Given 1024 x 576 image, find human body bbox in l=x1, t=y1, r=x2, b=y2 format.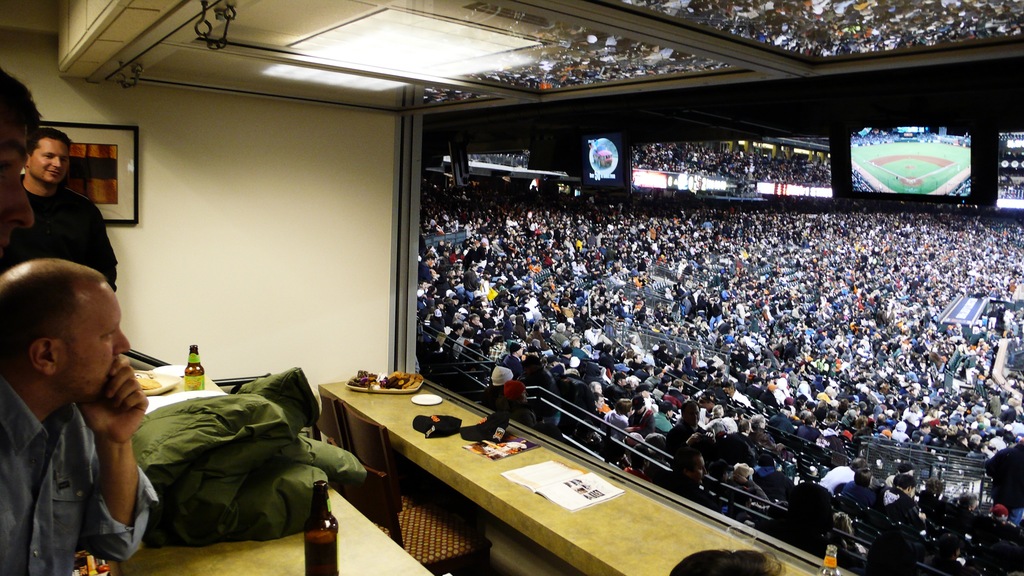
l=566, t=281, r=586, b=286.
